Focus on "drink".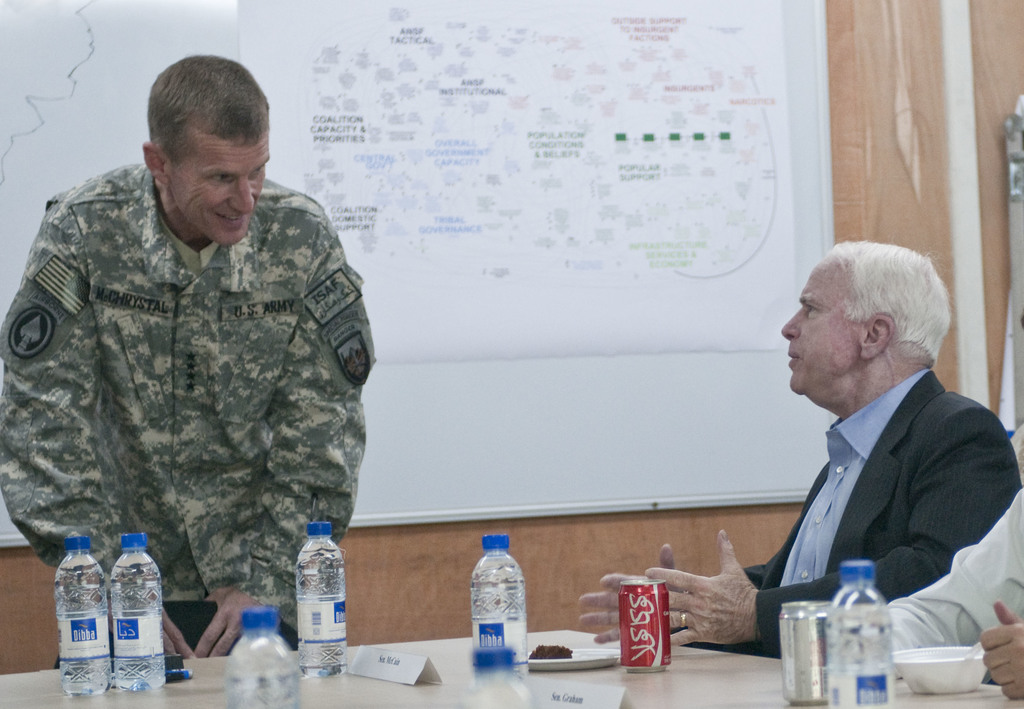
Focused at [469,538,524,685].
